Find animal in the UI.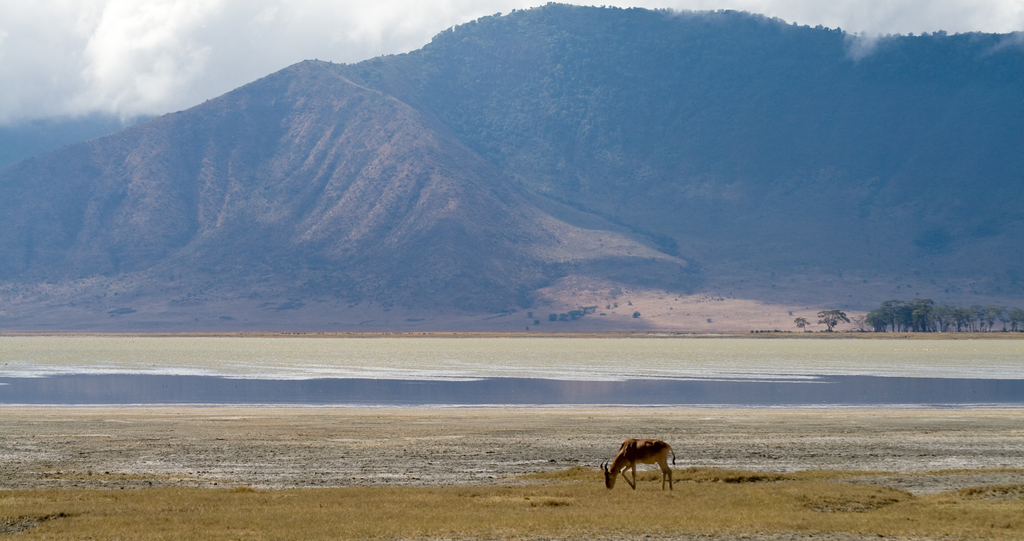
UI element at [598, 434, 678, 489].
